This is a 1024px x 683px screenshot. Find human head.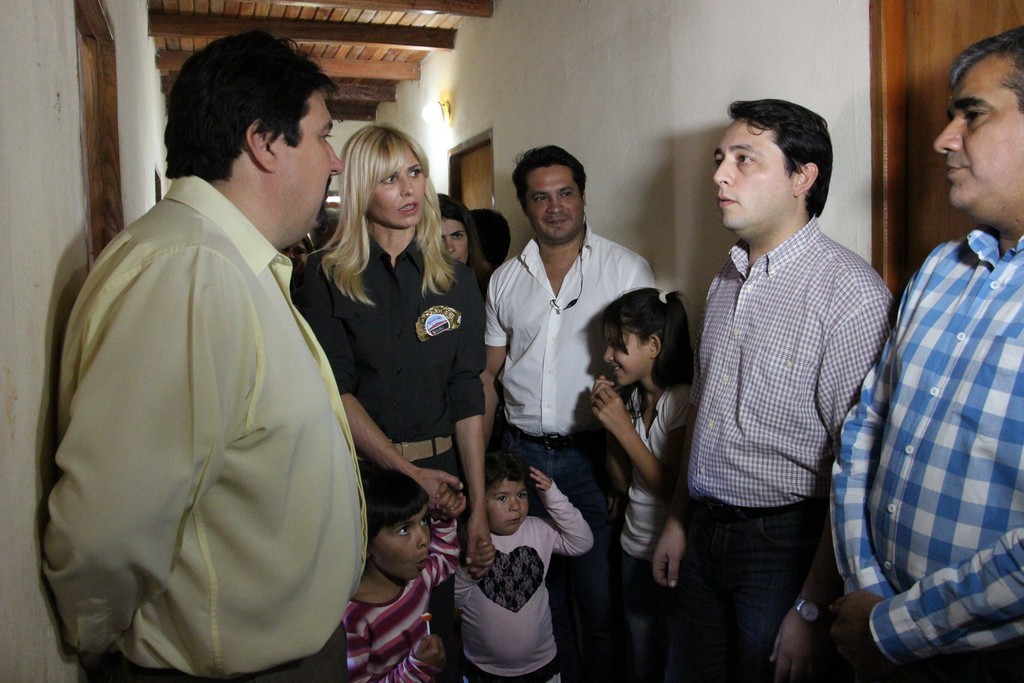
Bounding box: x1=698 y1=90 x2=847 y2=239.
